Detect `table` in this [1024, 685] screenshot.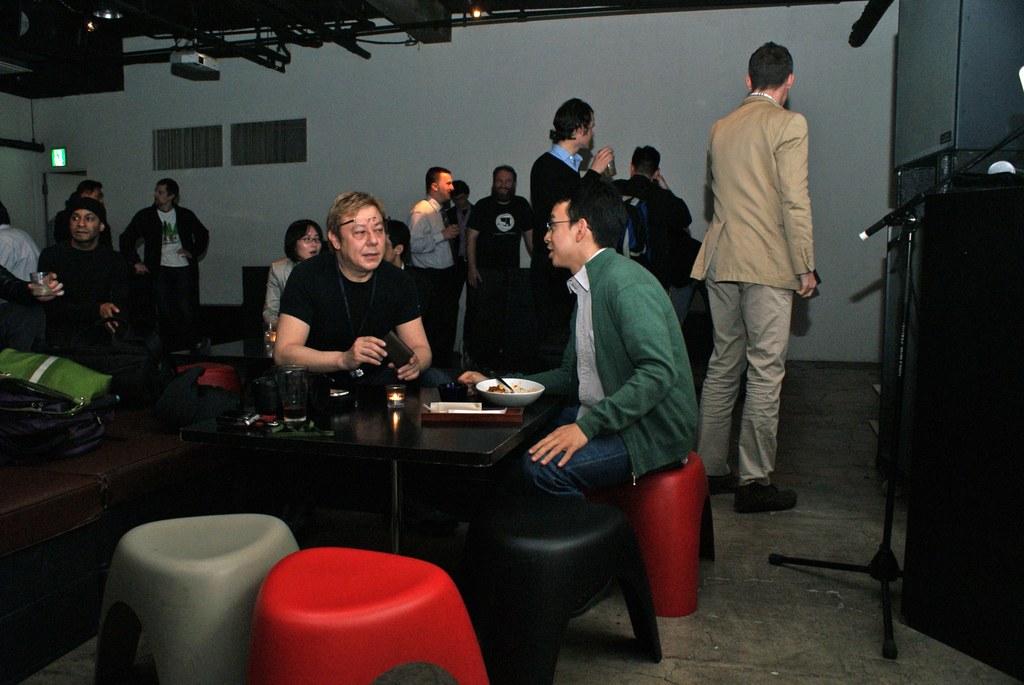
Detection: (257,354,552,570).
